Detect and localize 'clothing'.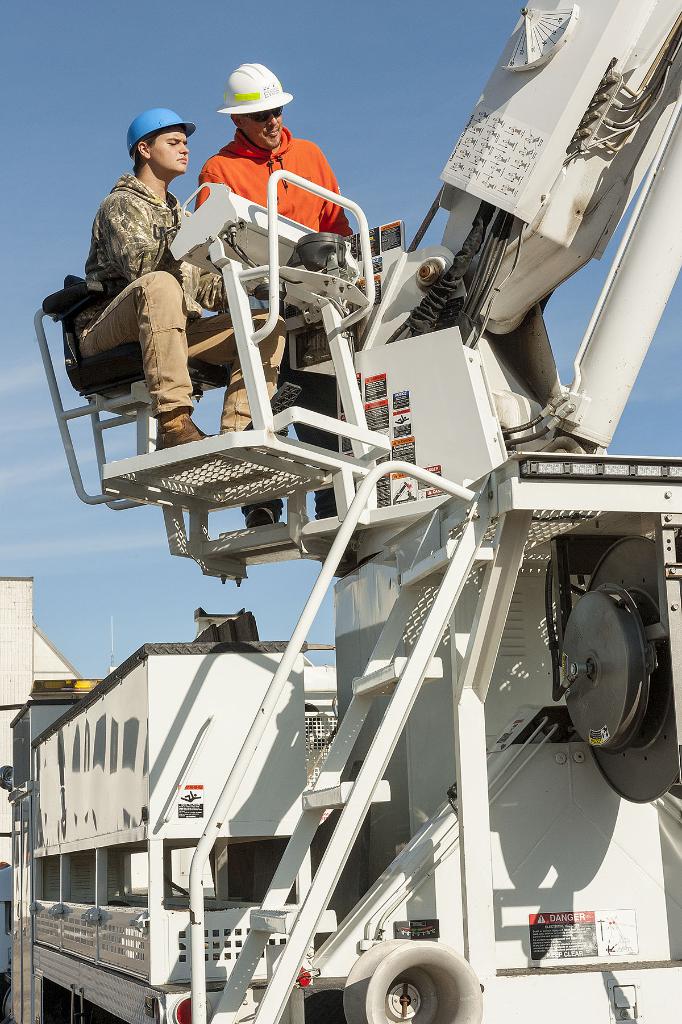
Localized at select_region(189, 109, 363, 255).
